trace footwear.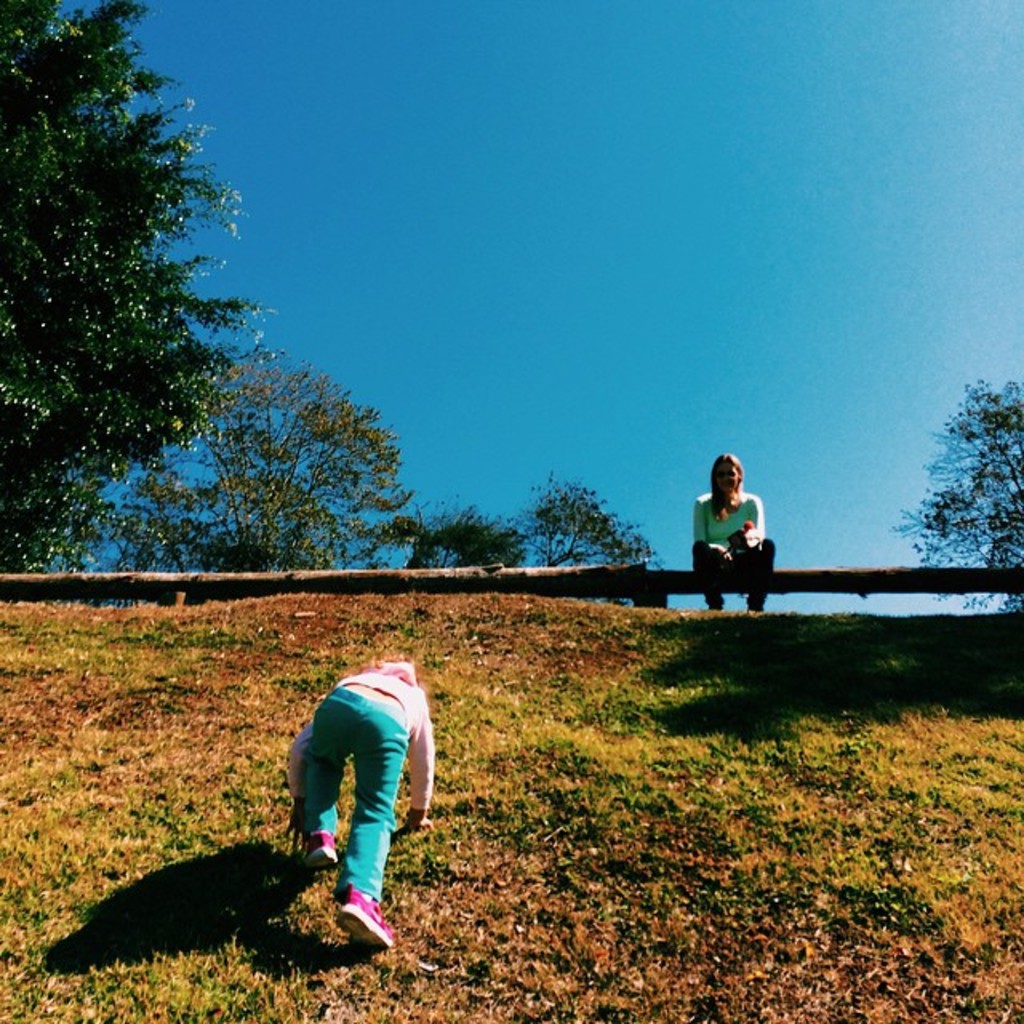
Traced to Rect(334, 891, 406, 950).
